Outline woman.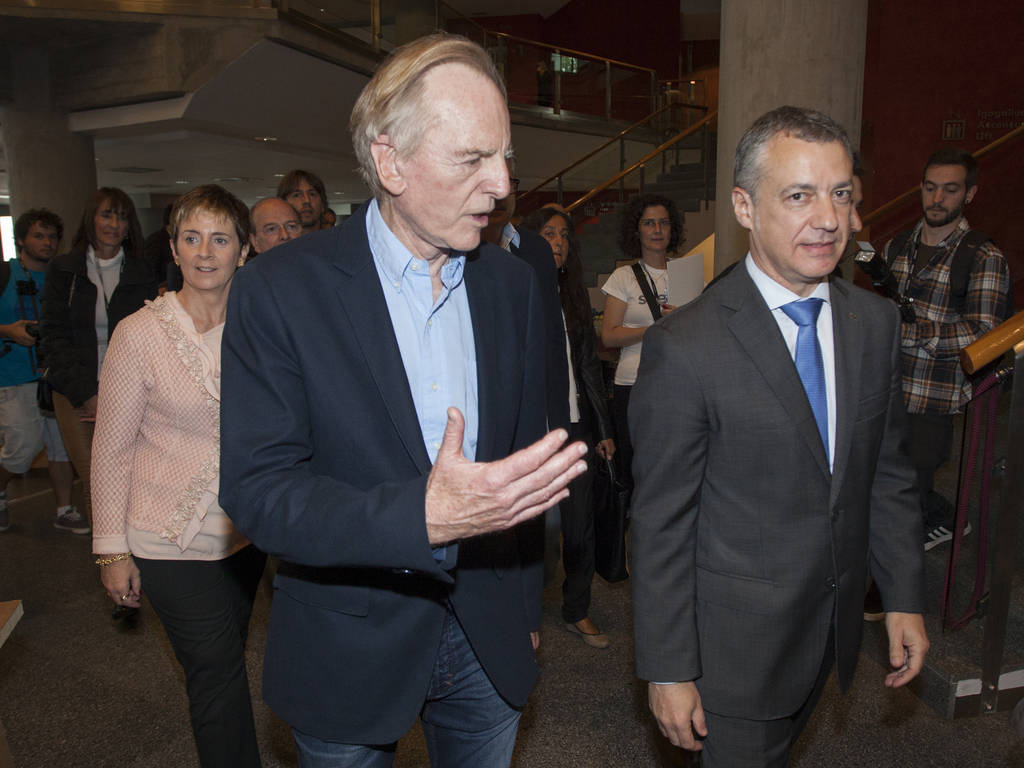
Outline: crop(520, 208, 616, 650).
